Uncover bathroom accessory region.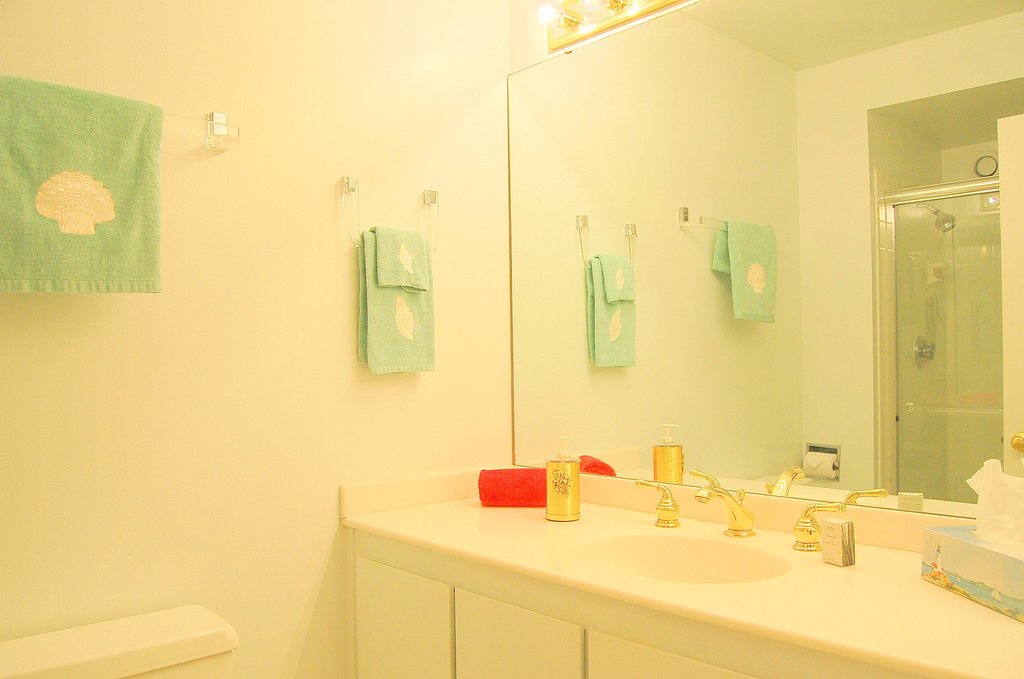
Uncovered: {"left": 618, "top": 473, "right": 717, "bottom": 544}.
